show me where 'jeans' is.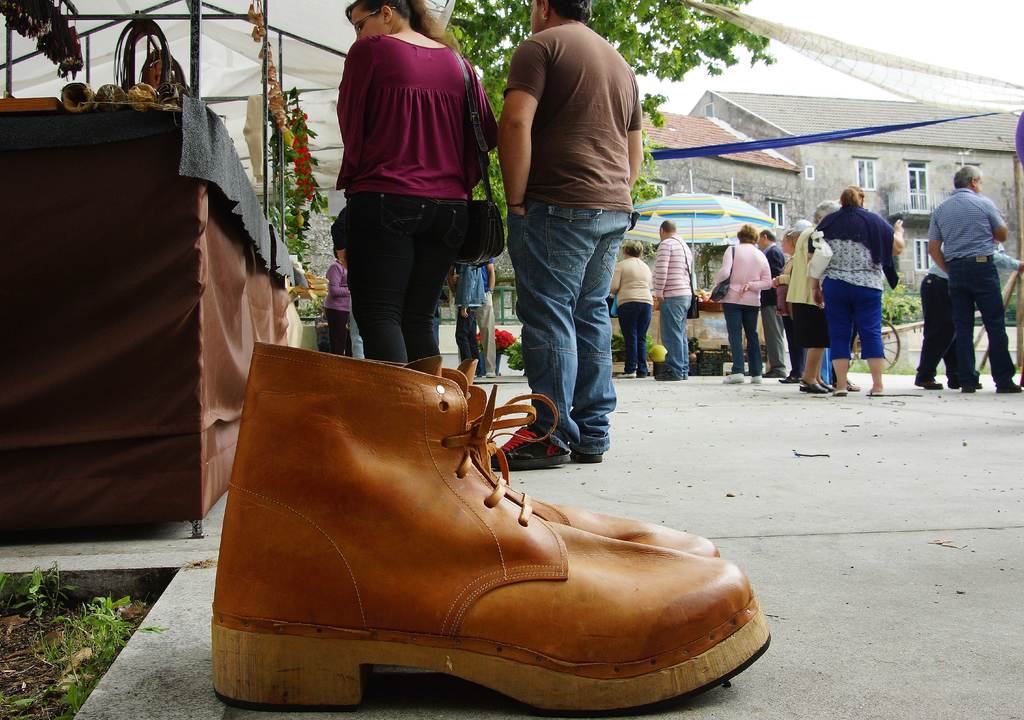
'jeans' is at (left=947, top=258, right=1018, bottom=383).
